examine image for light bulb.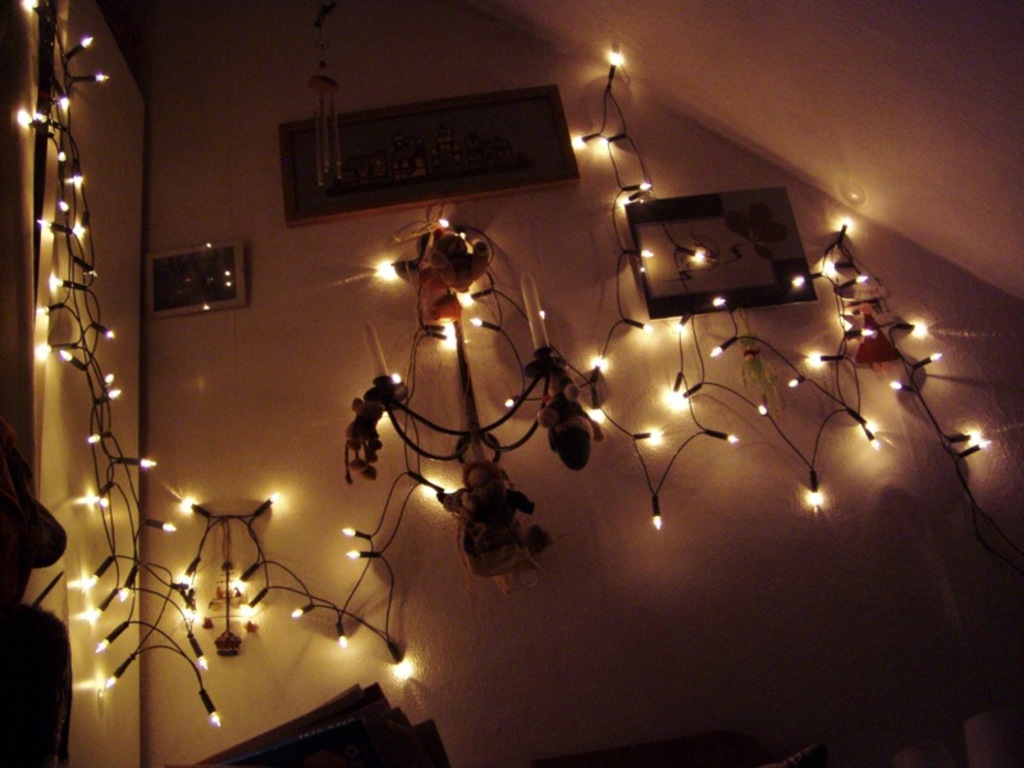
Examination result: x1=73 y1=259 x2=97 y2=275.
